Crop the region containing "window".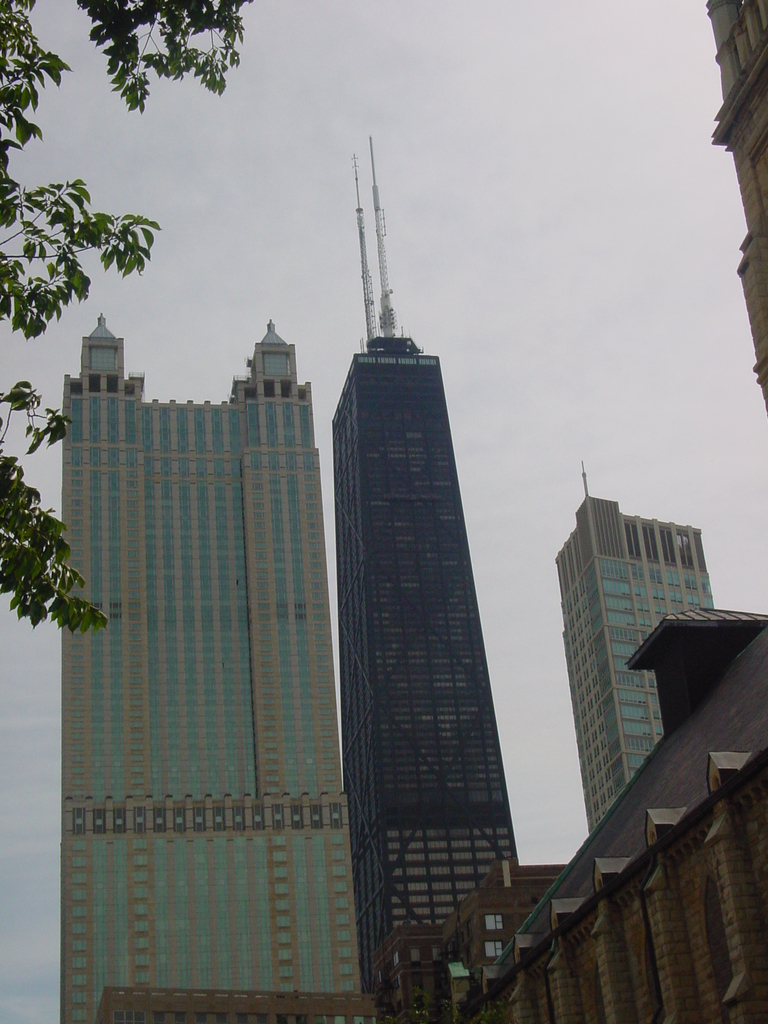
Crop region: rect(86, 371, 104, 392).
